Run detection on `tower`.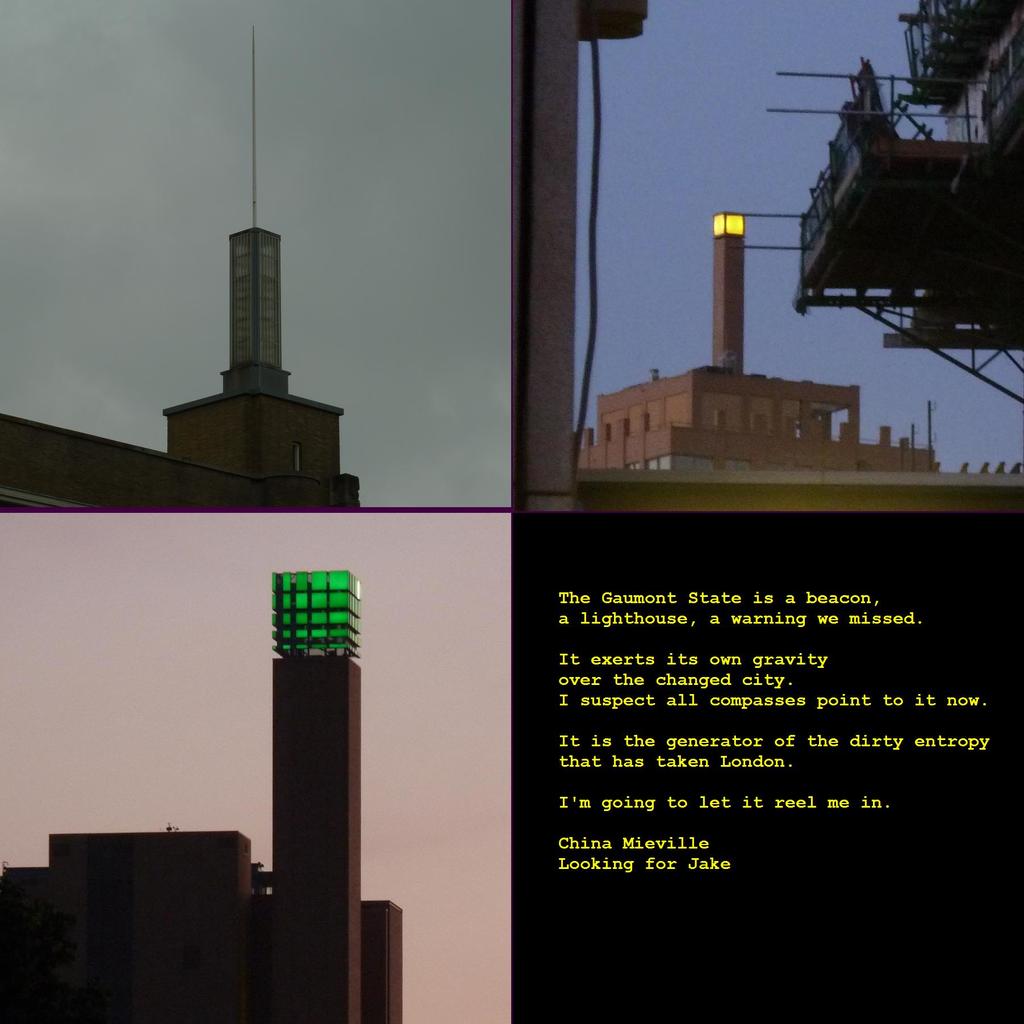
Result: (x1=0, y1=570, x2=400, y2=1023).
